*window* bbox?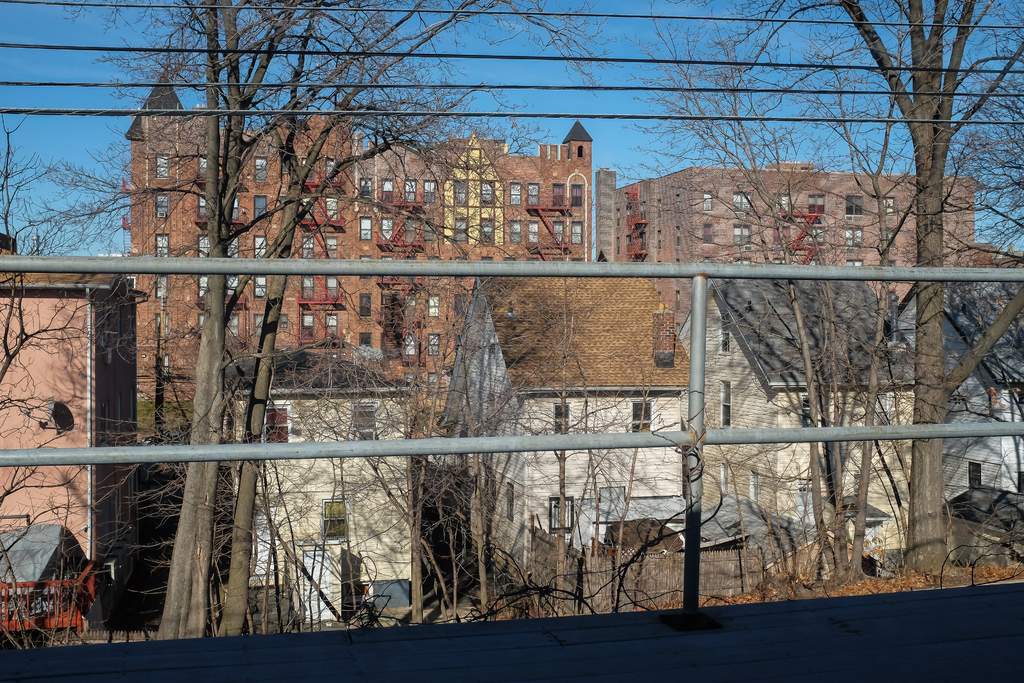
{"left": 735, "top": 223, "right": 753, "bottom": 247}
